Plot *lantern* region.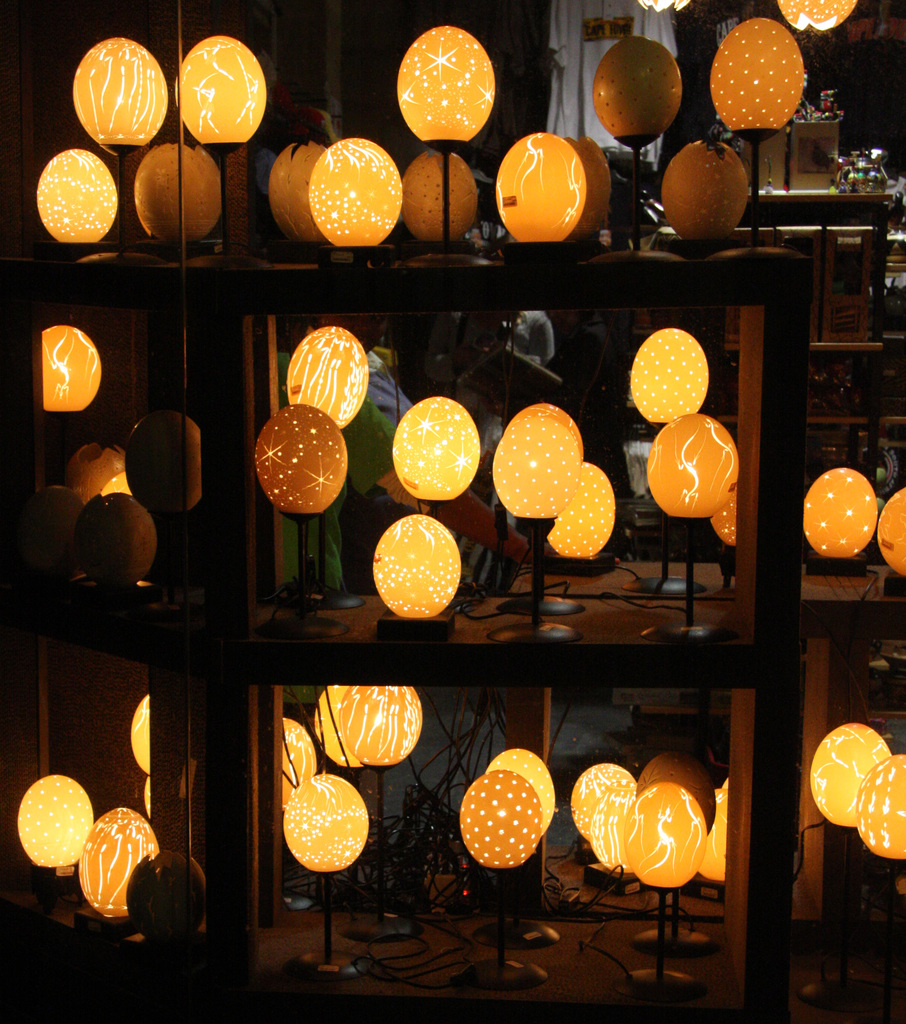
Plotted at (498,133,580,243).
